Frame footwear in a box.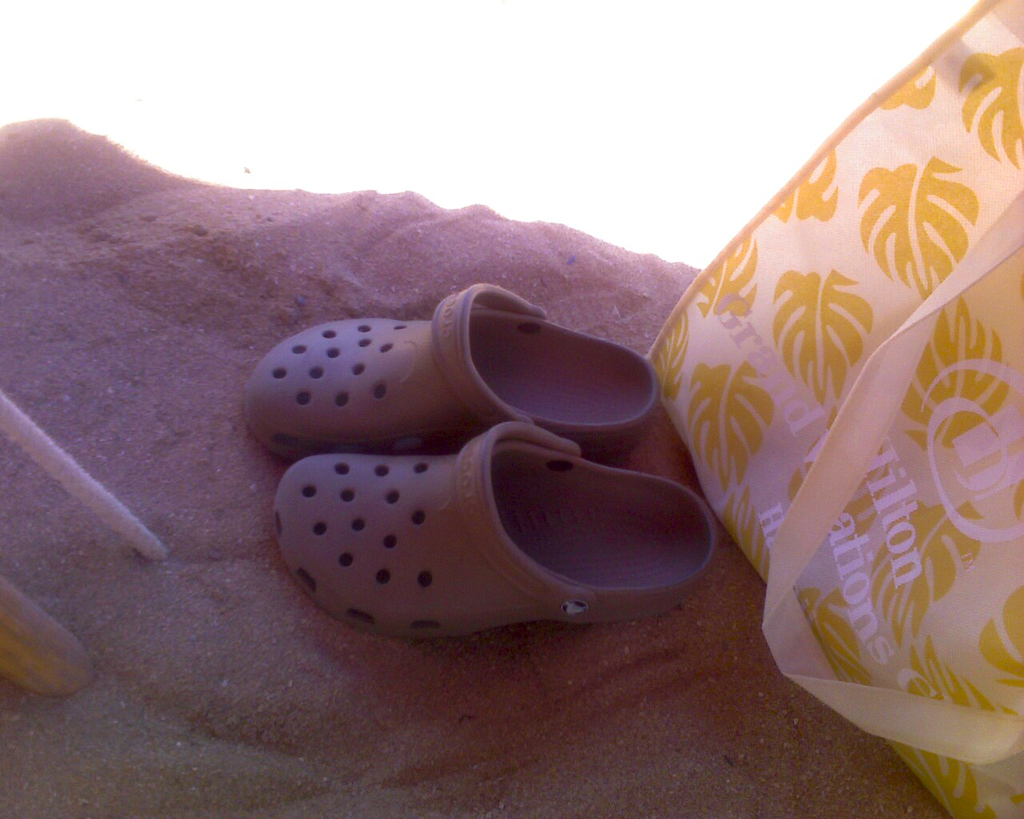
[left=246, top=282, right=663, bottom=463].
